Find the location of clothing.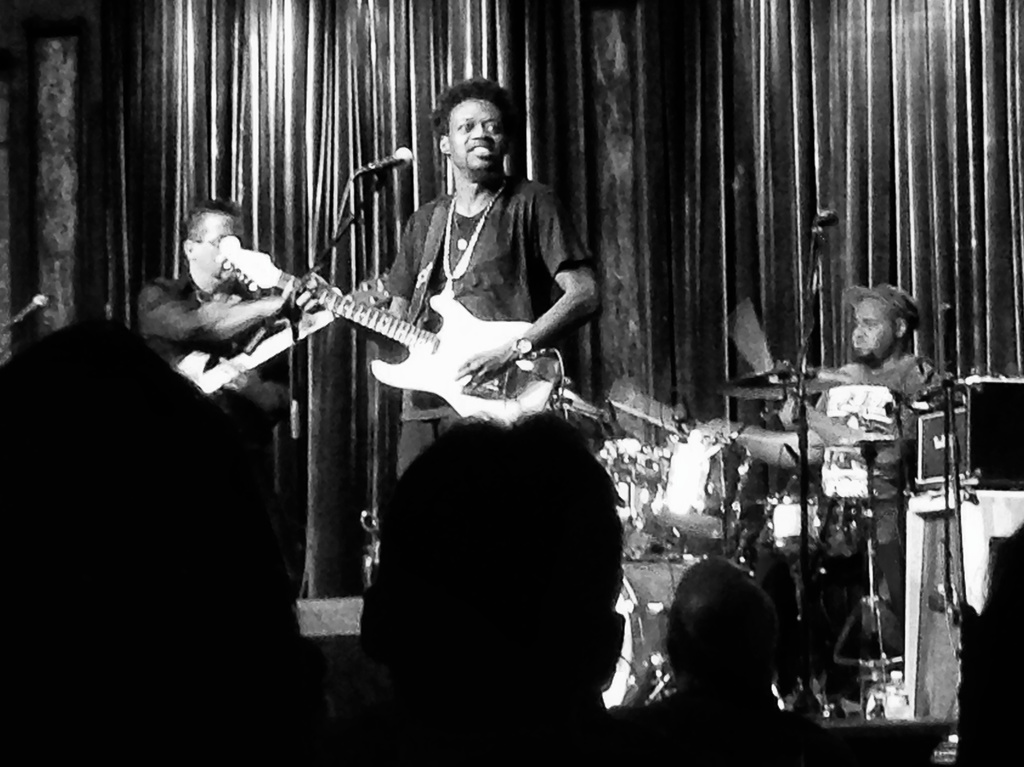
Location: select_region(136, 277, 290, 423).
